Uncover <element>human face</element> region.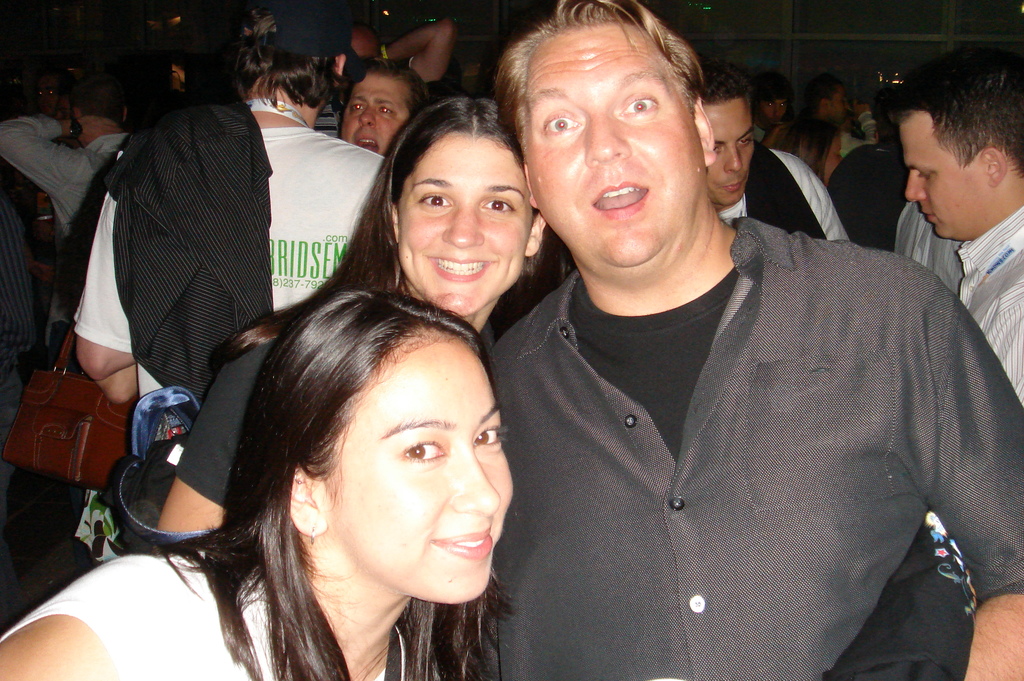
Uncovered: x1=395, y1=135, x2=531, y2=319.
